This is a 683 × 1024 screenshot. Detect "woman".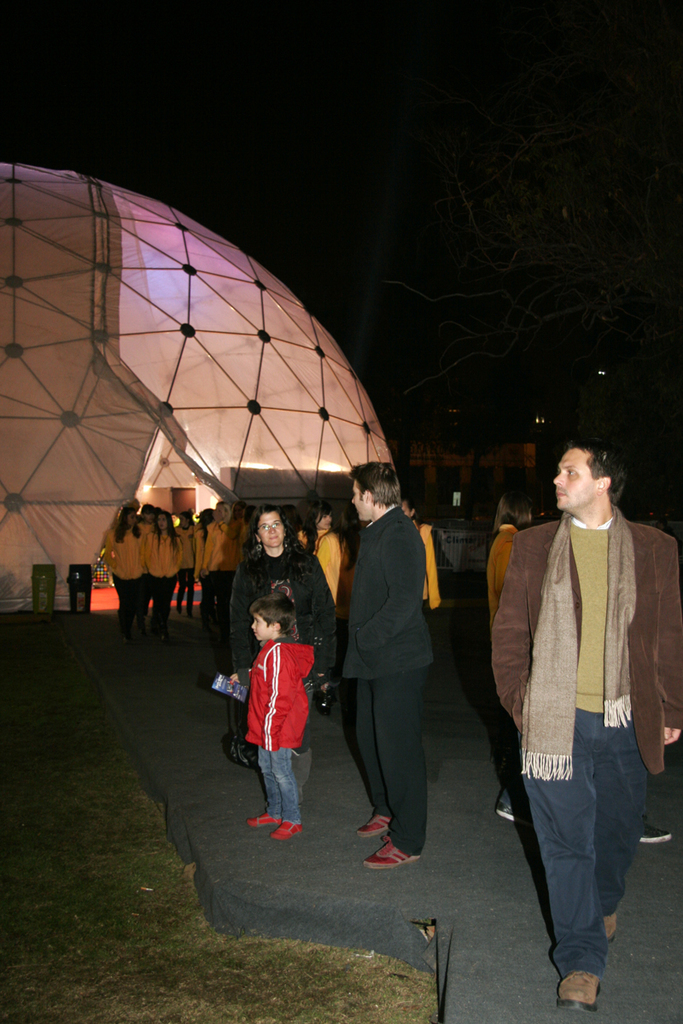
481:492:534:823.
